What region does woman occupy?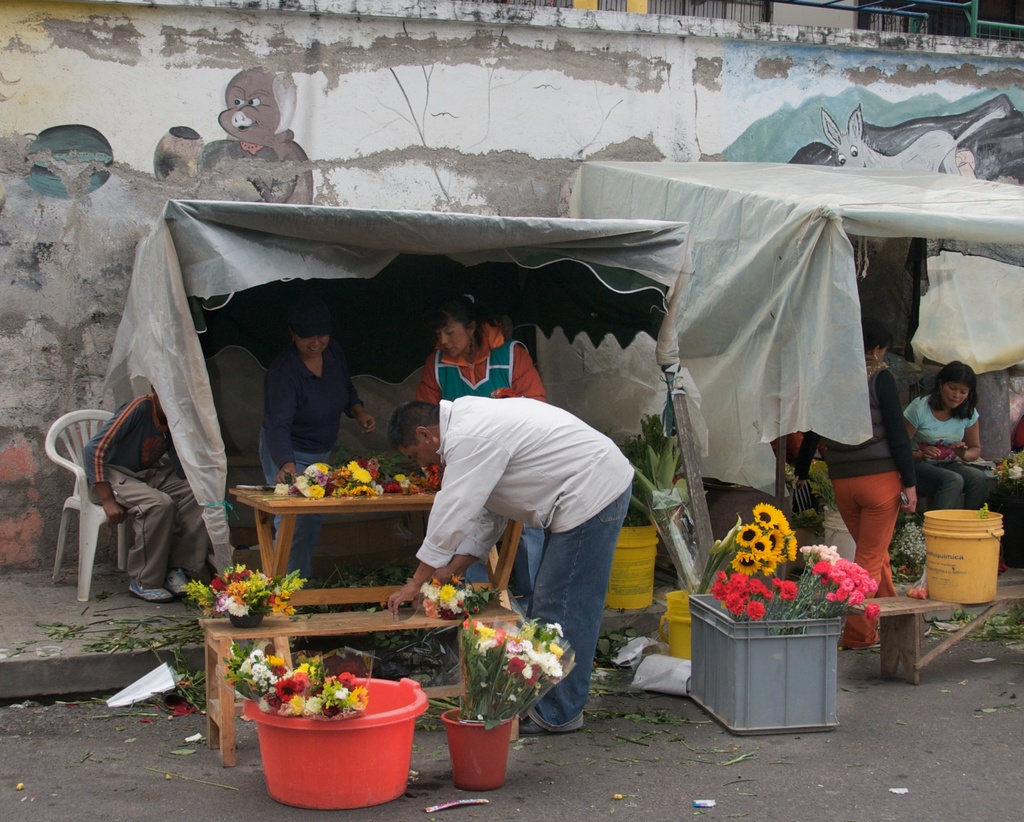
792 317 916 652.
